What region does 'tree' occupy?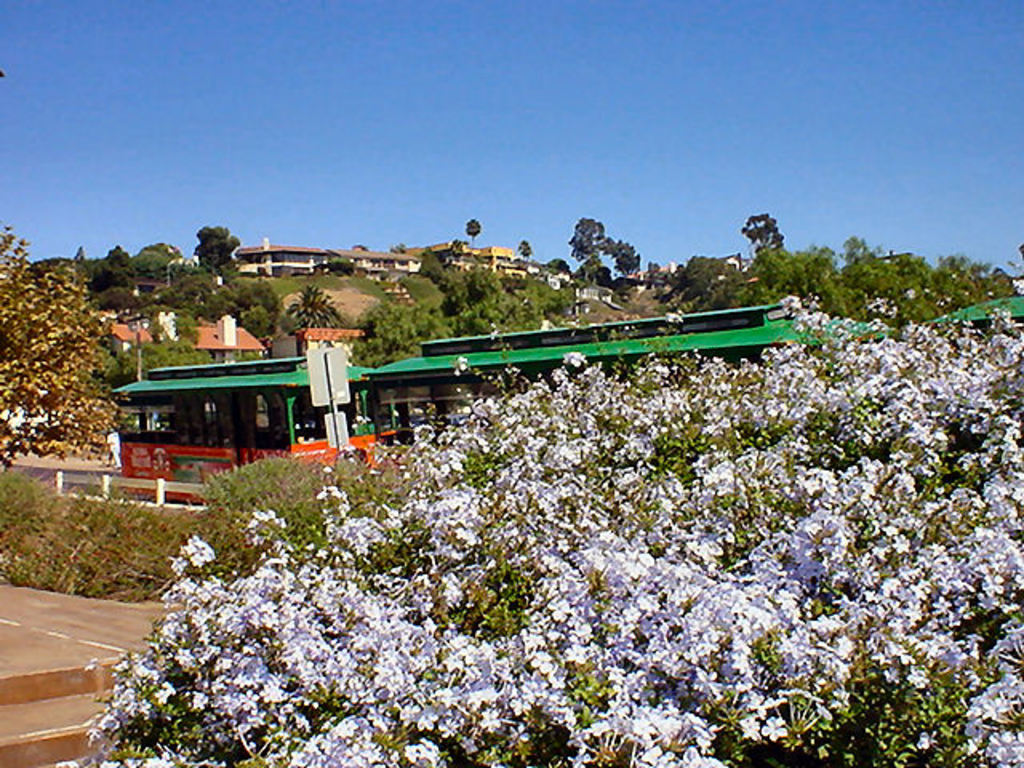
<box>454,267,504,306</box>.
